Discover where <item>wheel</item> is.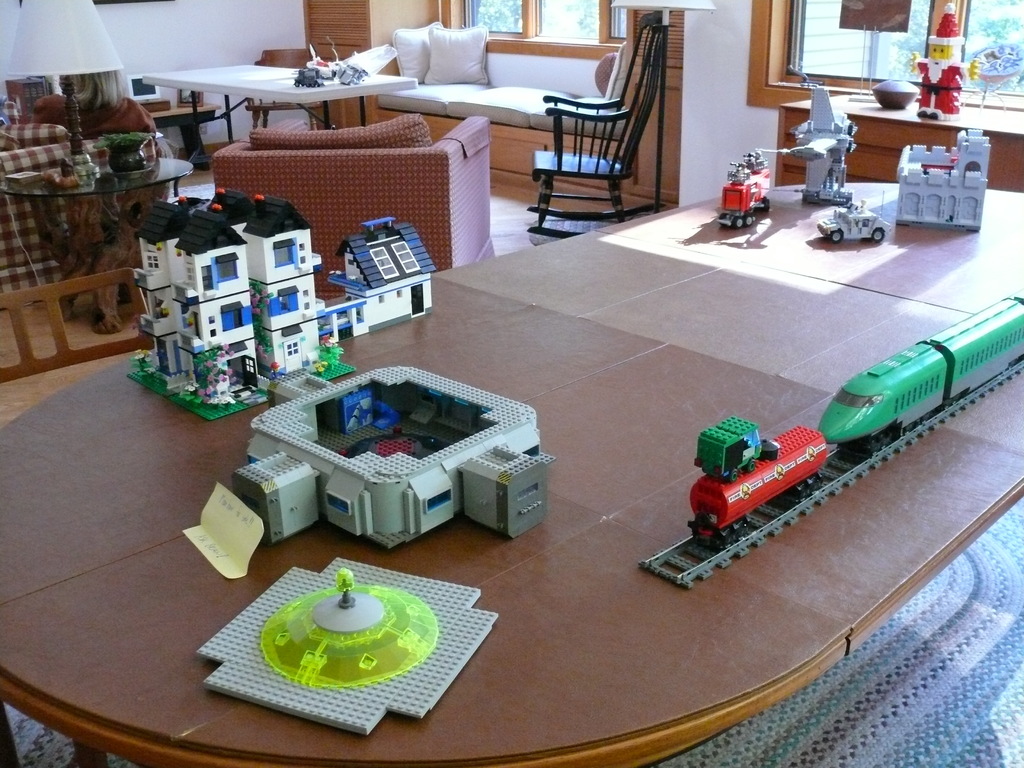
Discovered at [829,228,843,244].
